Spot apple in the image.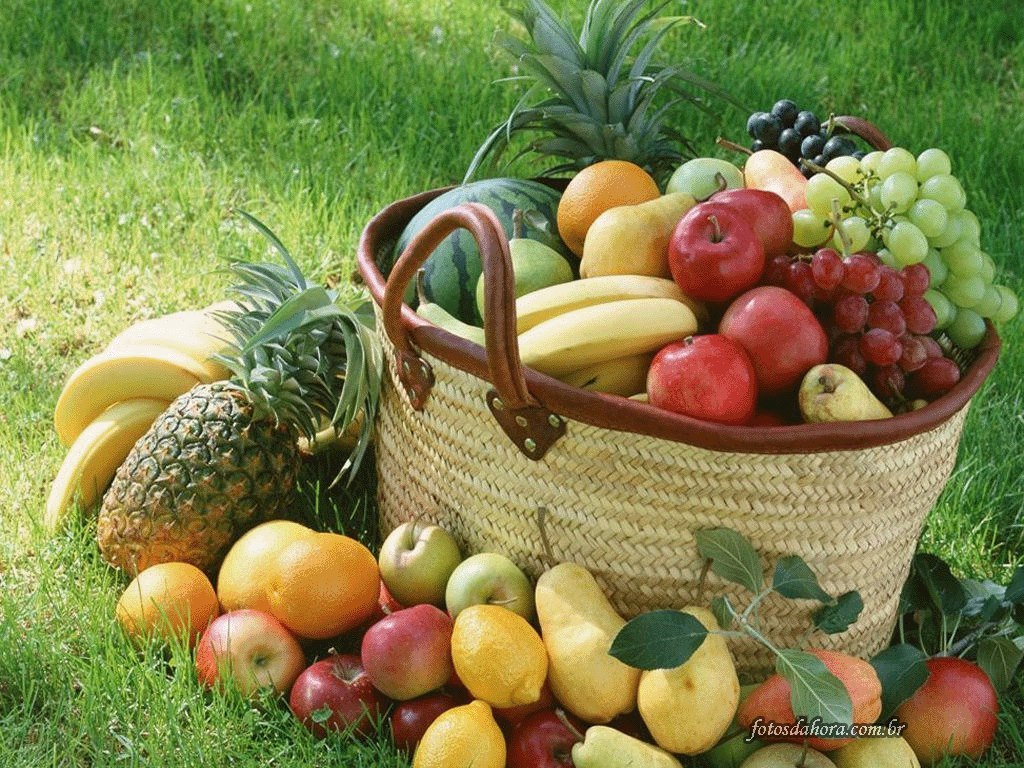
apple found at box=[716, 284, 828, 396].
